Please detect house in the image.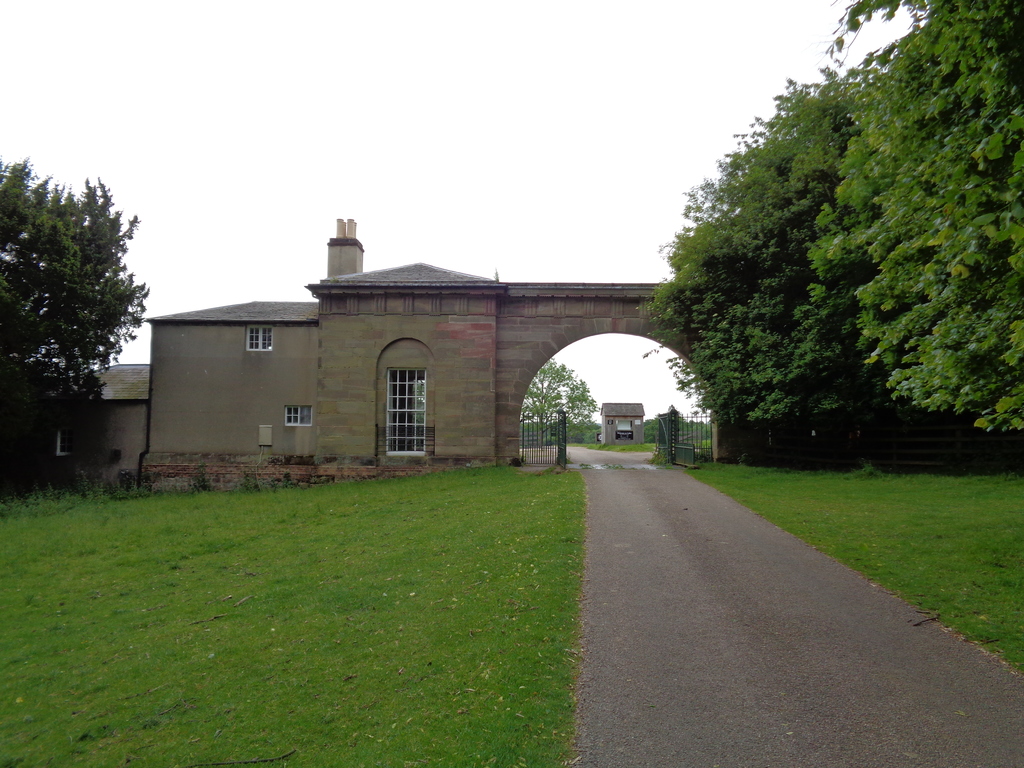
box(131, 215, 707, 484).
